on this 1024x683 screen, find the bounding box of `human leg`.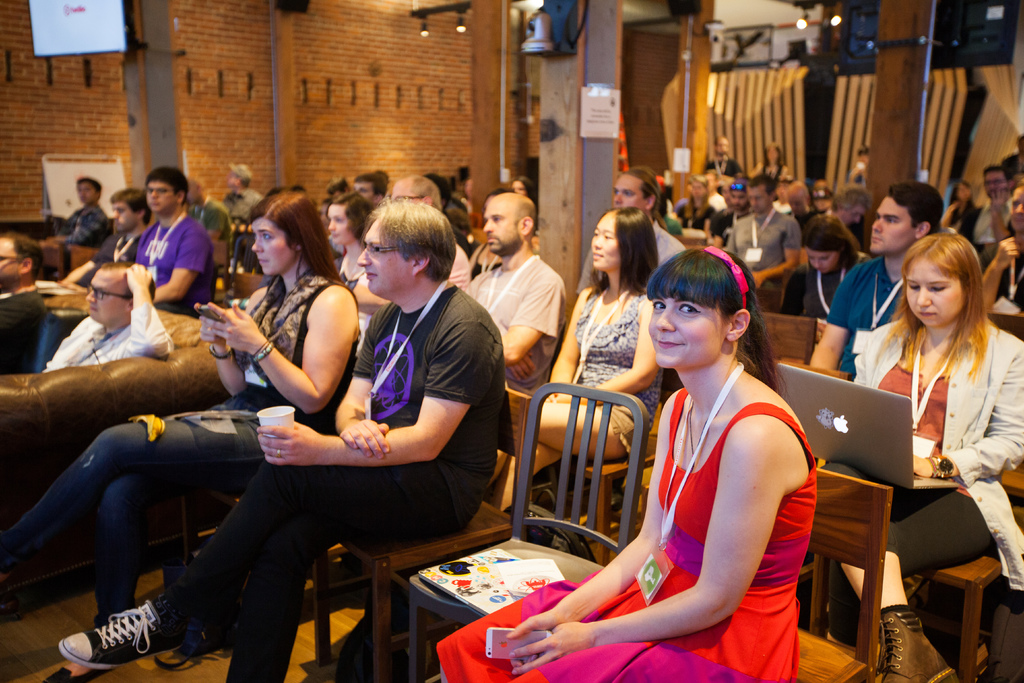
Bounding box: bbox(5, 415, 264, 621).
